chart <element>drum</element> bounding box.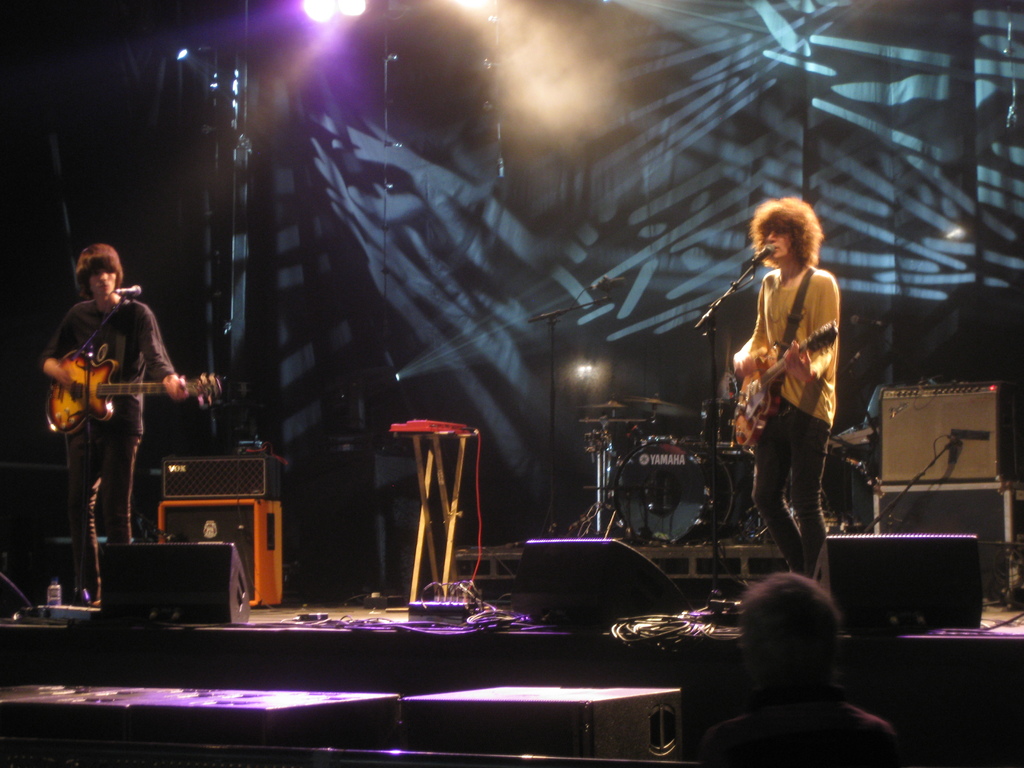
Charted: detection(700, 397, 742, 446).
